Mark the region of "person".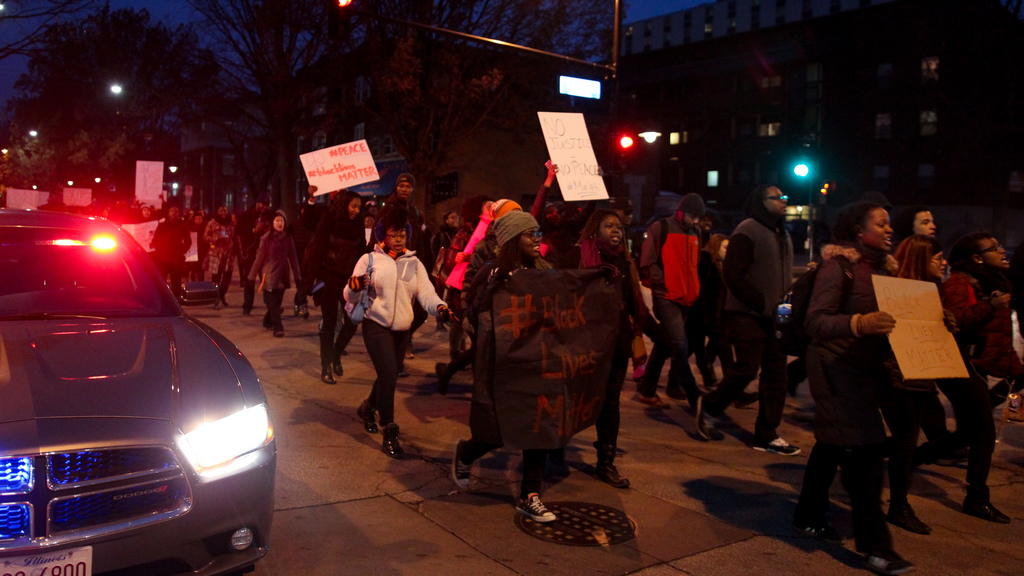
Region: {"x1": 335, "y1": 205, "x2": 422, "y2": 443}.
